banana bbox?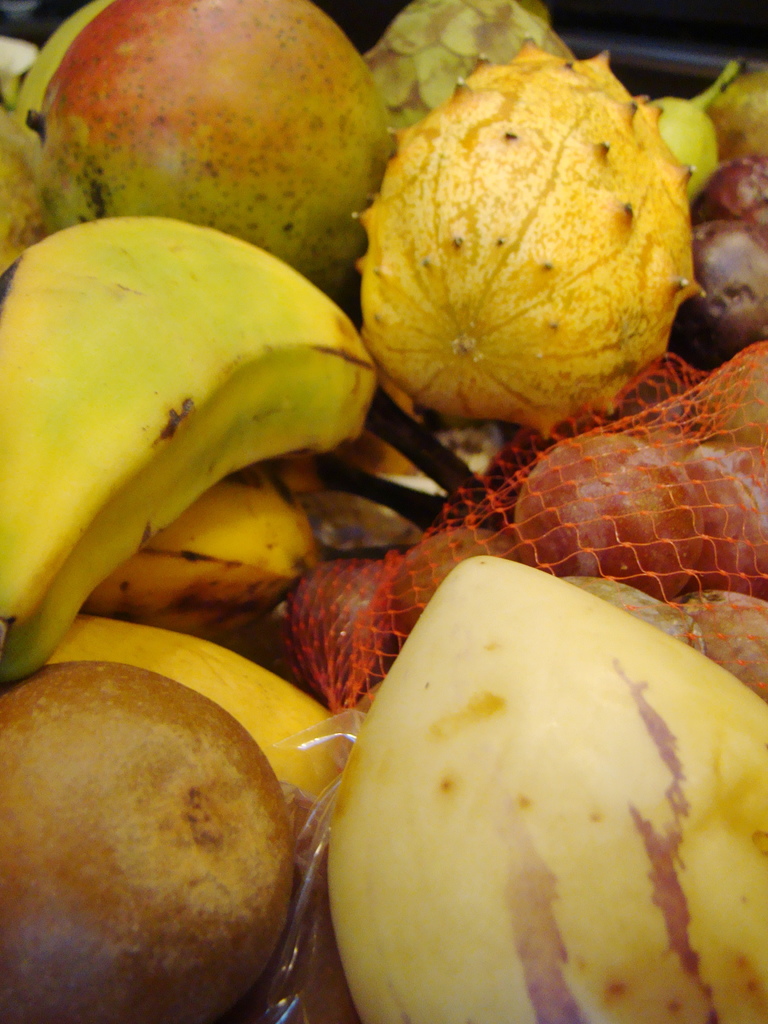
region(0, 195, 401, 668)
